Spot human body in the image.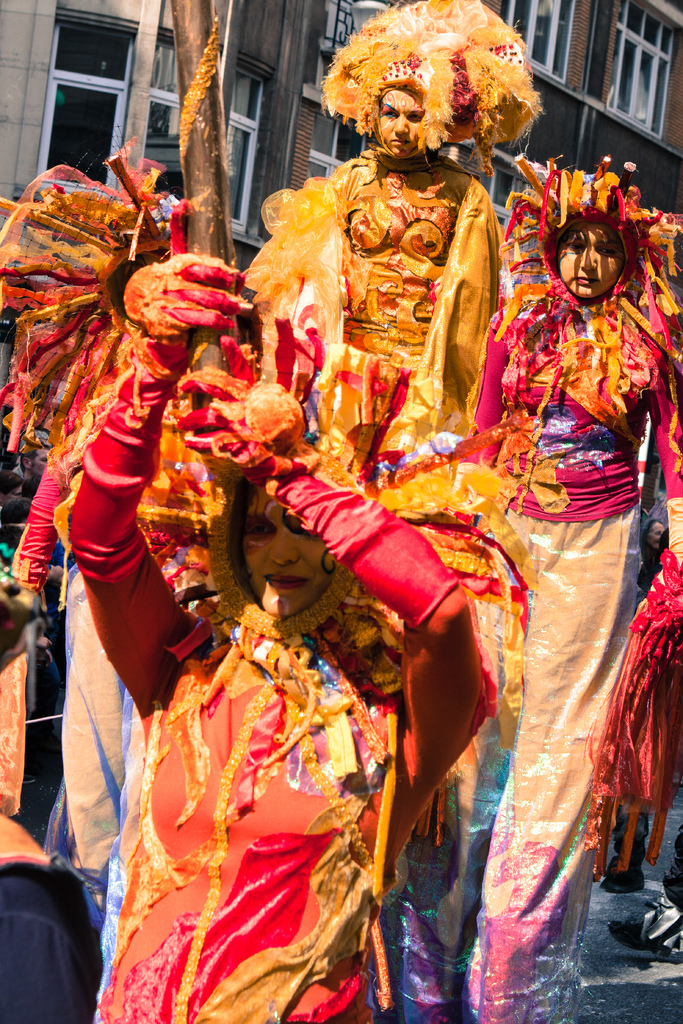
human body found at (242,0,548,456).
